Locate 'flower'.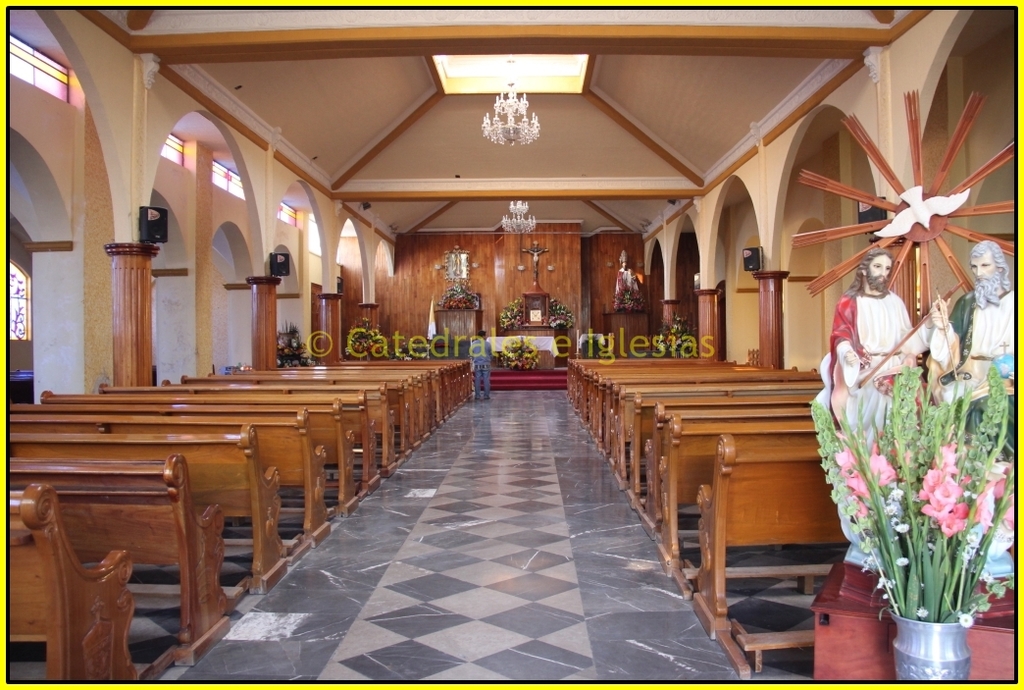
Bounding box: [920, 504, 952, 524].
